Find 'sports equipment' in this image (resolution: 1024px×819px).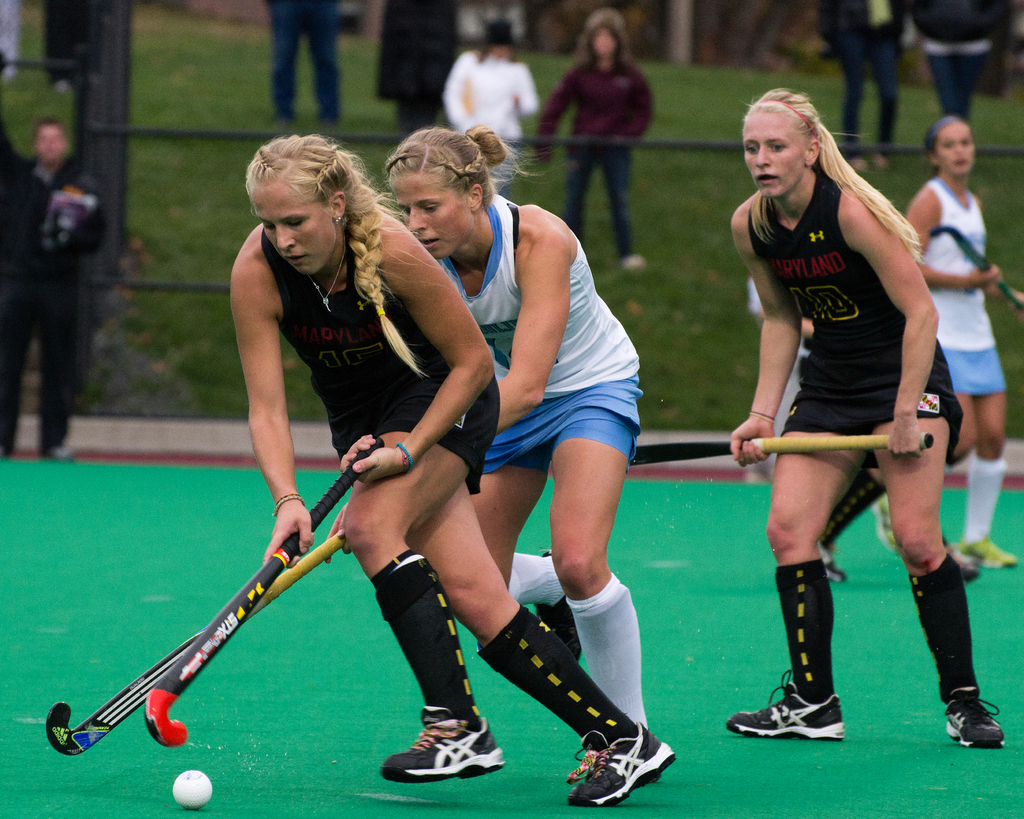
x1=941 y1=687 x2=1012 y2=747.
